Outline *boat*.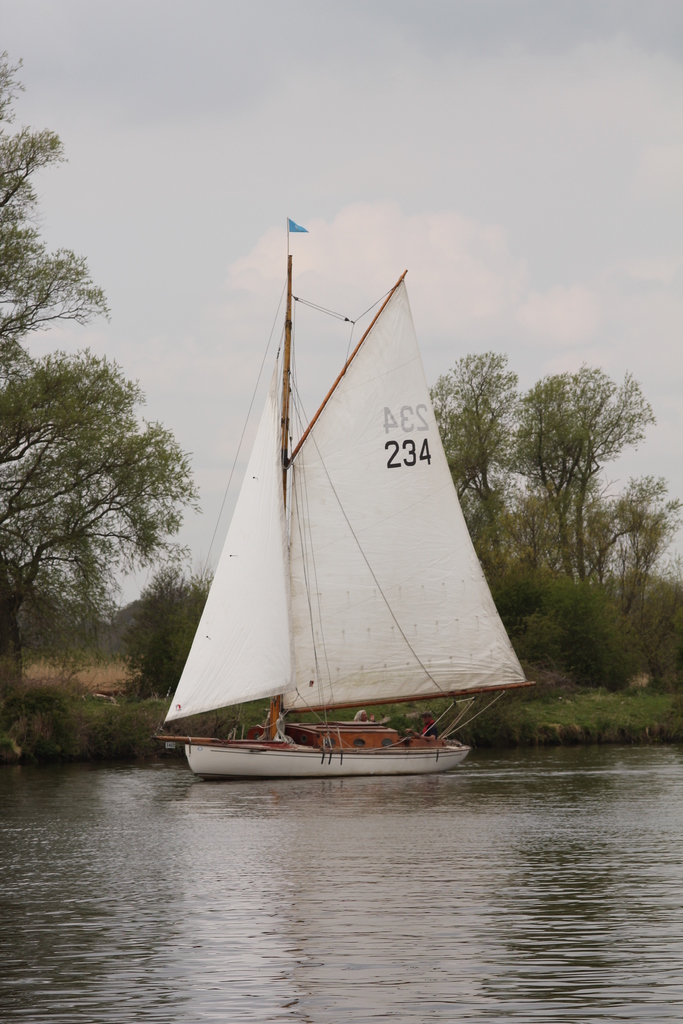
Outline: {"x1": 145, "y1": 234, "x2": 533, "y2": 799}.
